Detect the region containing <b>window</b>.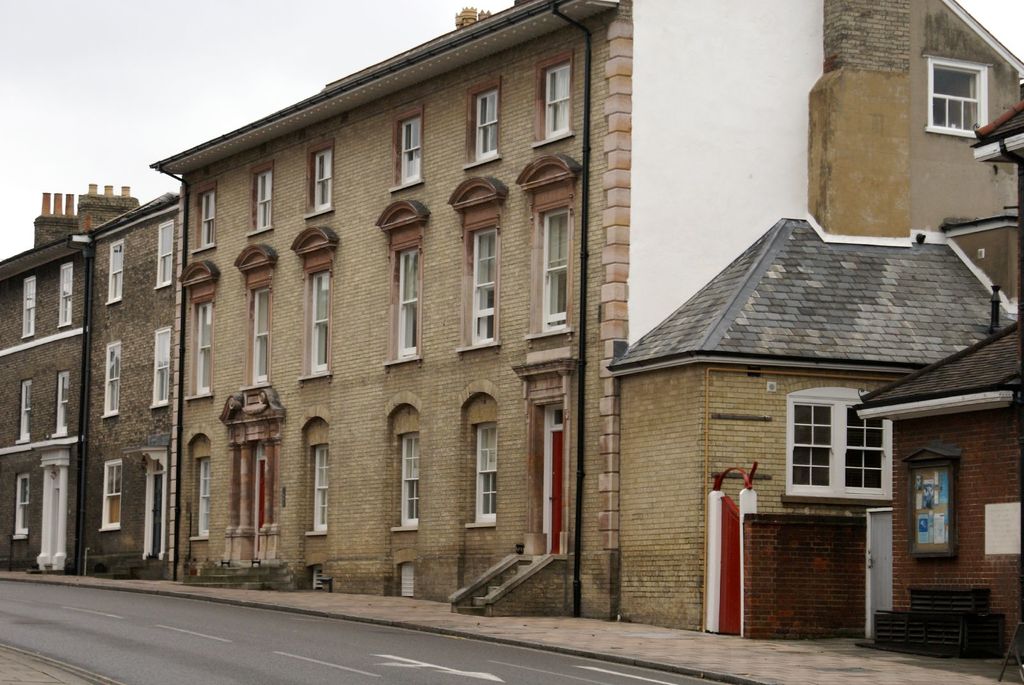
locate(475, 88, 500, 156).
